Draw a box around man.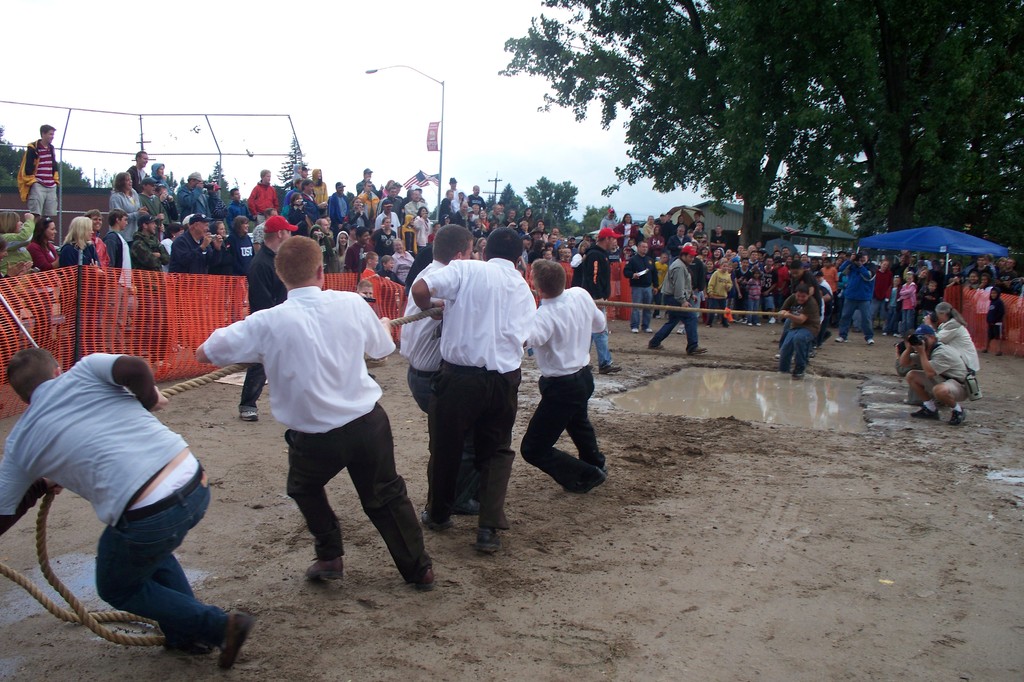
486,206,501,229.
